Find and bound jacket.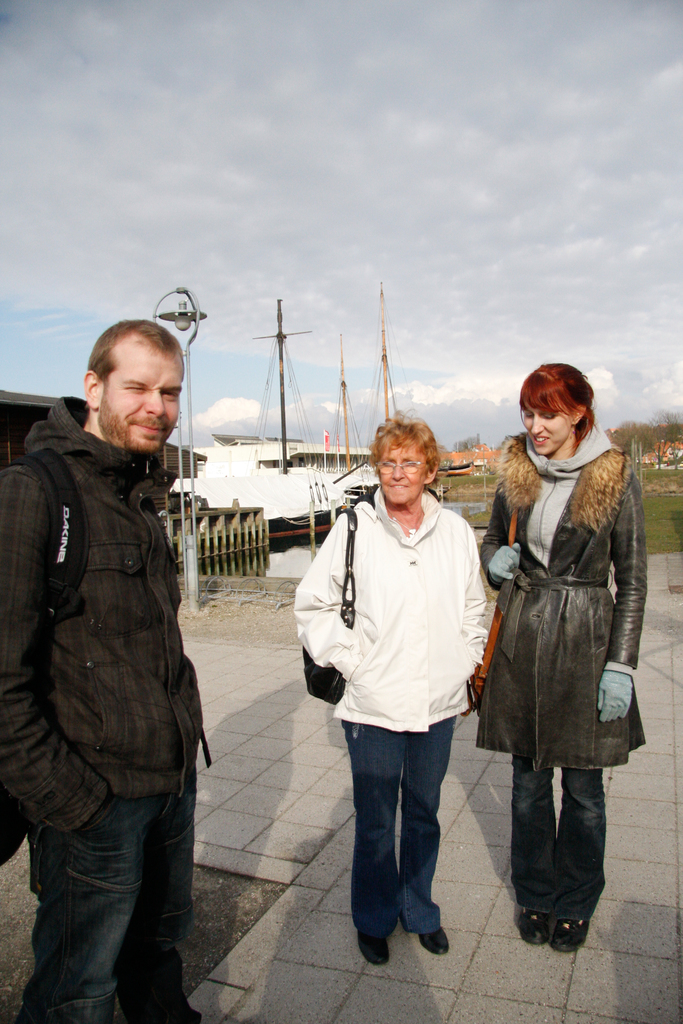
Bound: left=298, top=486, right=489, bottom=731.
